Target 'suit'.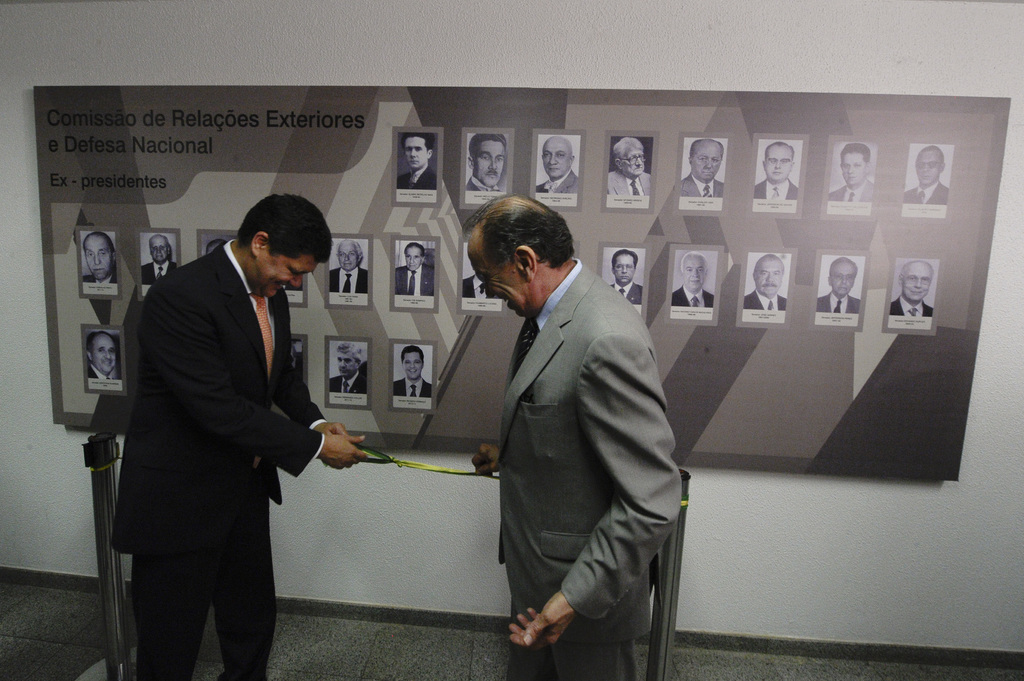
Target region: box(497, 259, 684, 680).
